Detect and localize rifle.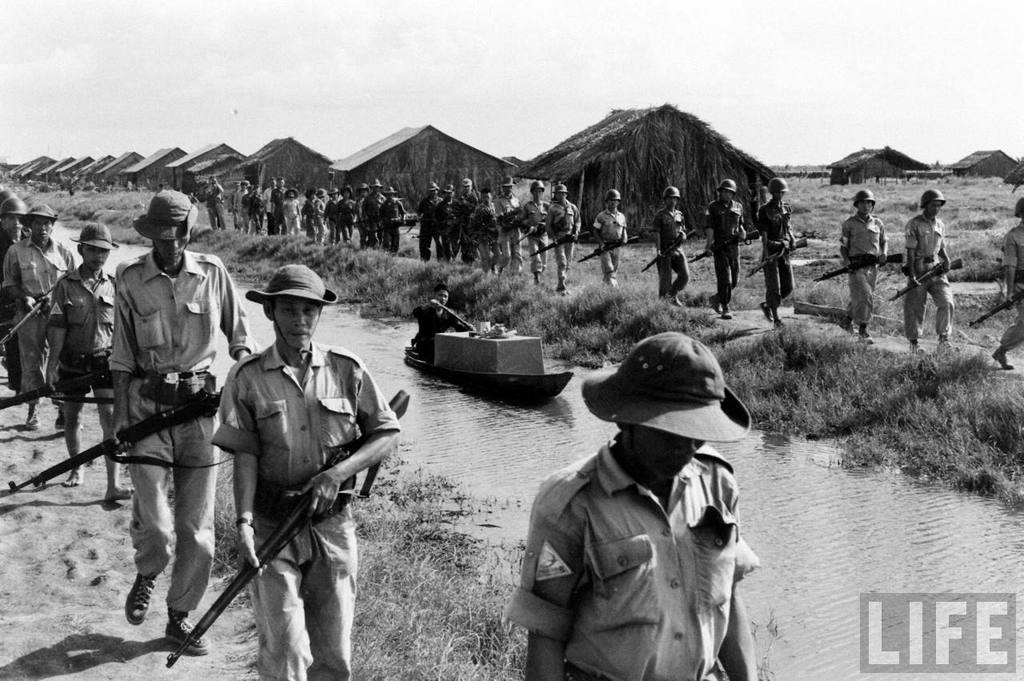
Localized at (814, 252, 905, 285).
